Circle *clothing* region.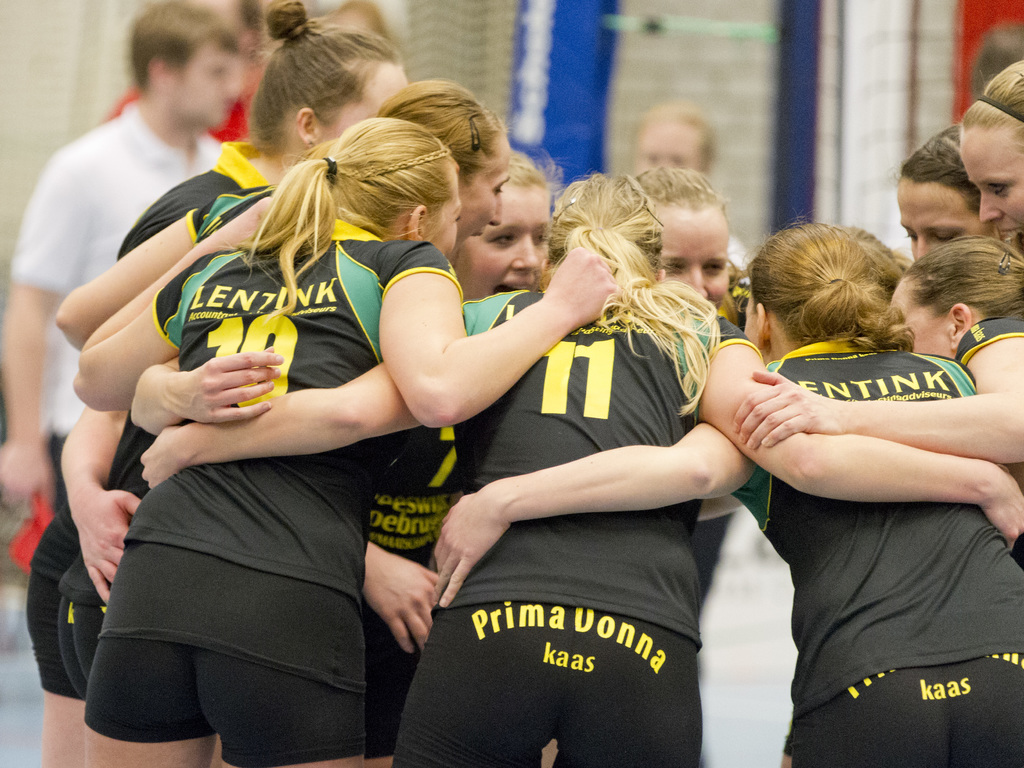
Region: left=410, top=281, right=761, bottom=767.
